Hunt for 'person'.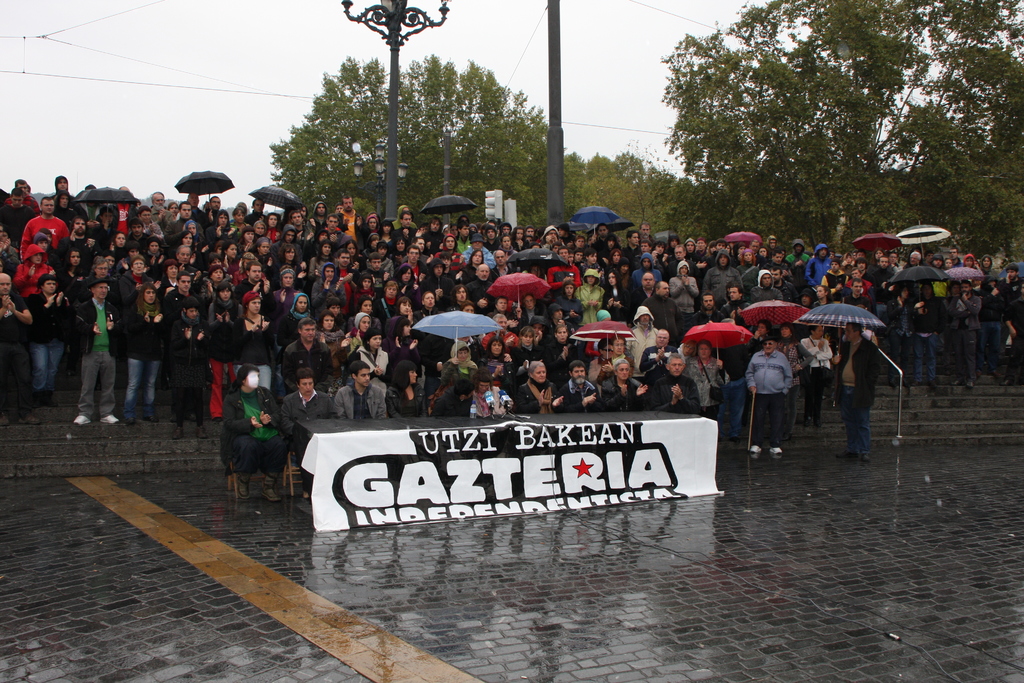
Hunted down at 516, 326, 534, 358.
